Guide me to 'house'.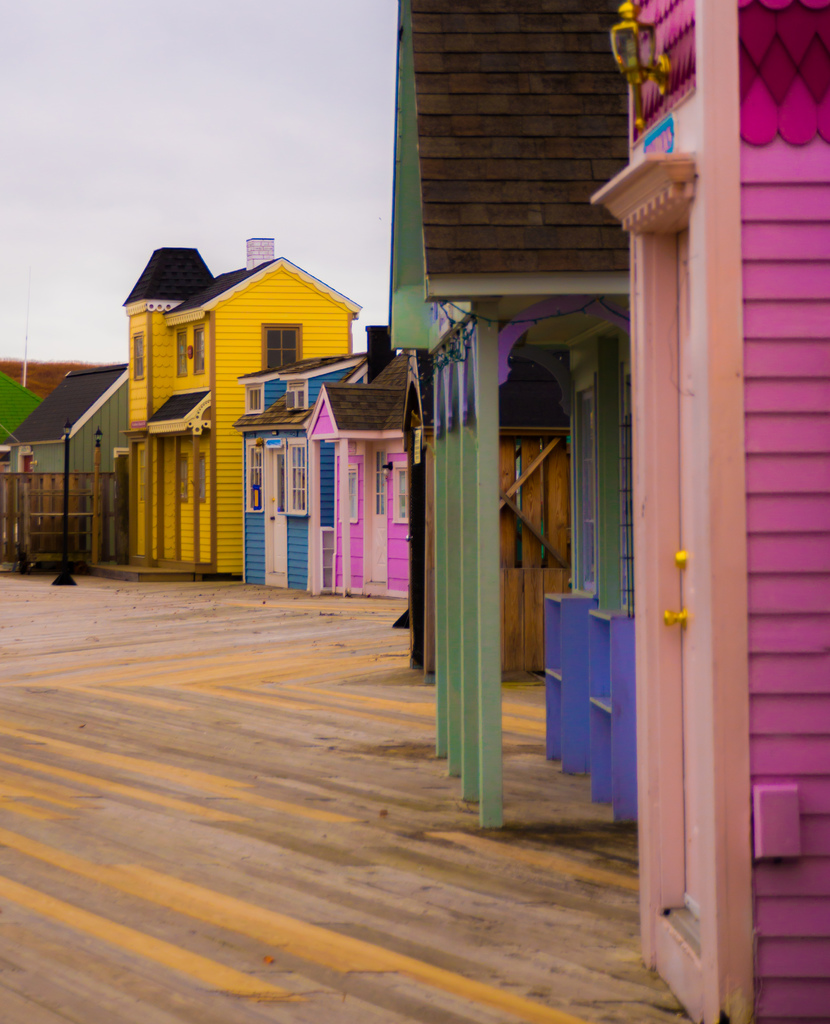
Guidance: bbox=[88, 220, 414, 577].
